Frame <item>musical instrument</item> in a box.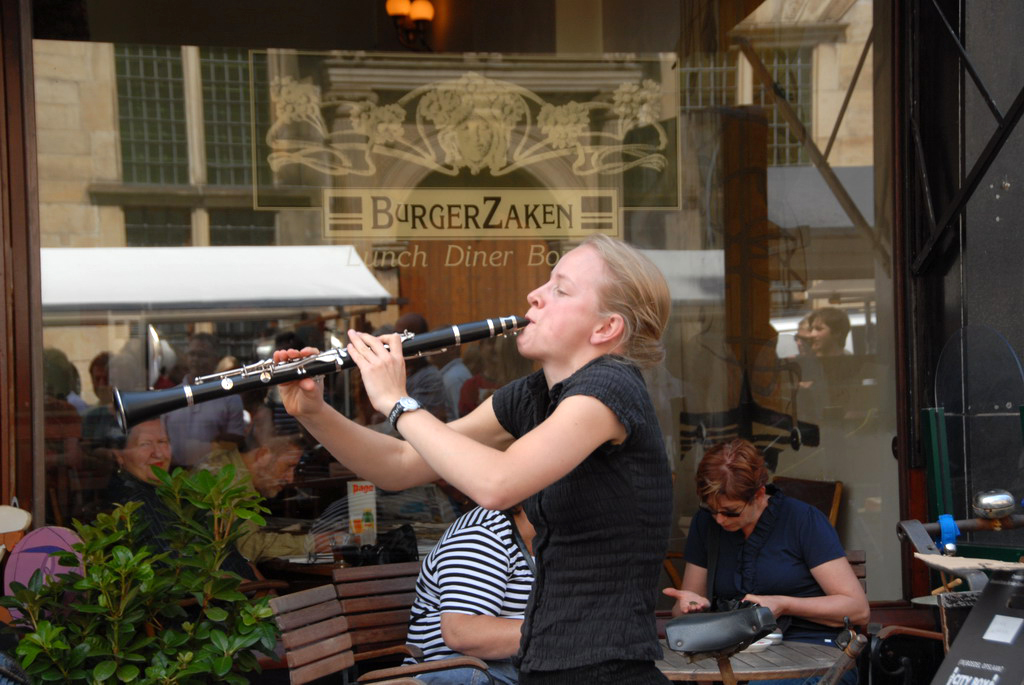
(left=54, top=308, right=574, bottom=461).
